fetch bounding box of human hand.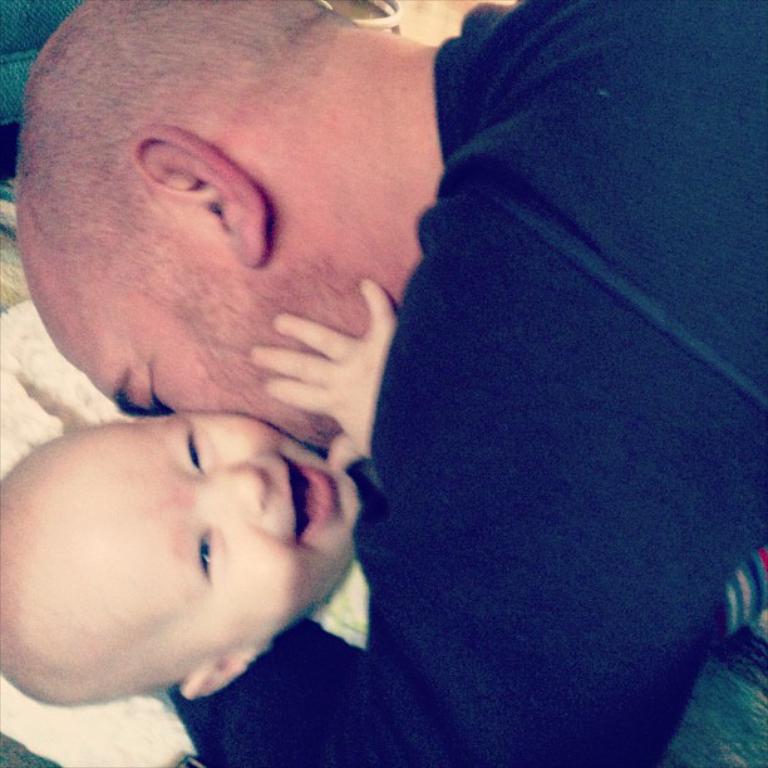
Bbox: bbox(248, 274, 397, 507).
